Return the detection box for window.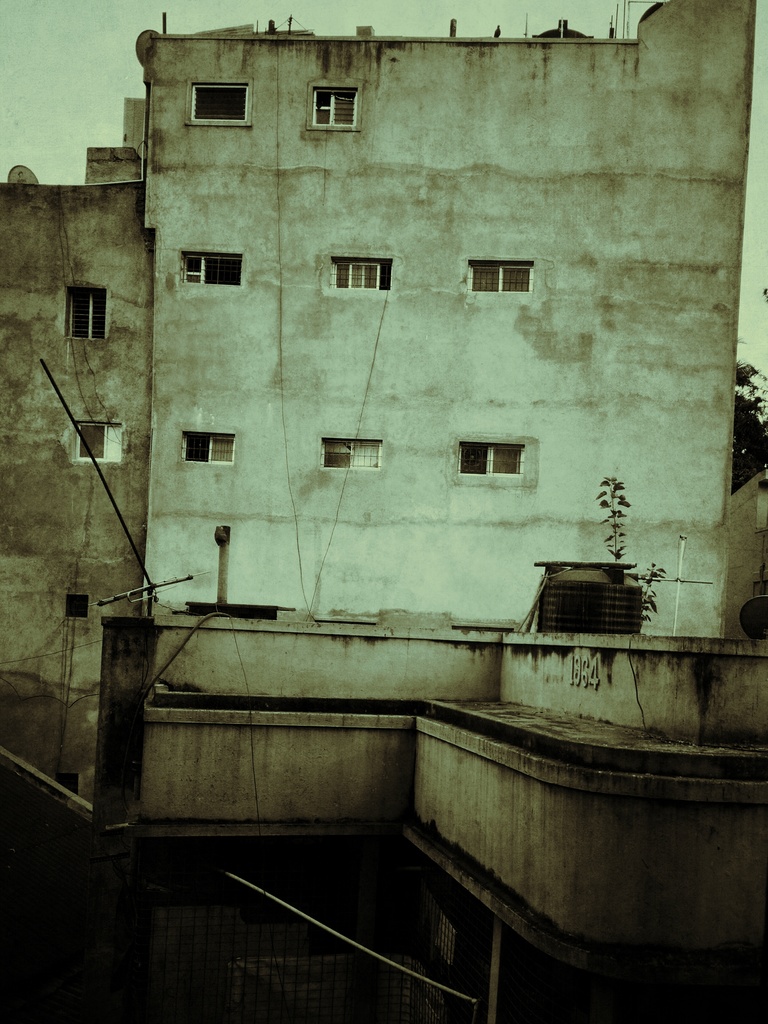
bbox(192, 81, 250, 120).
